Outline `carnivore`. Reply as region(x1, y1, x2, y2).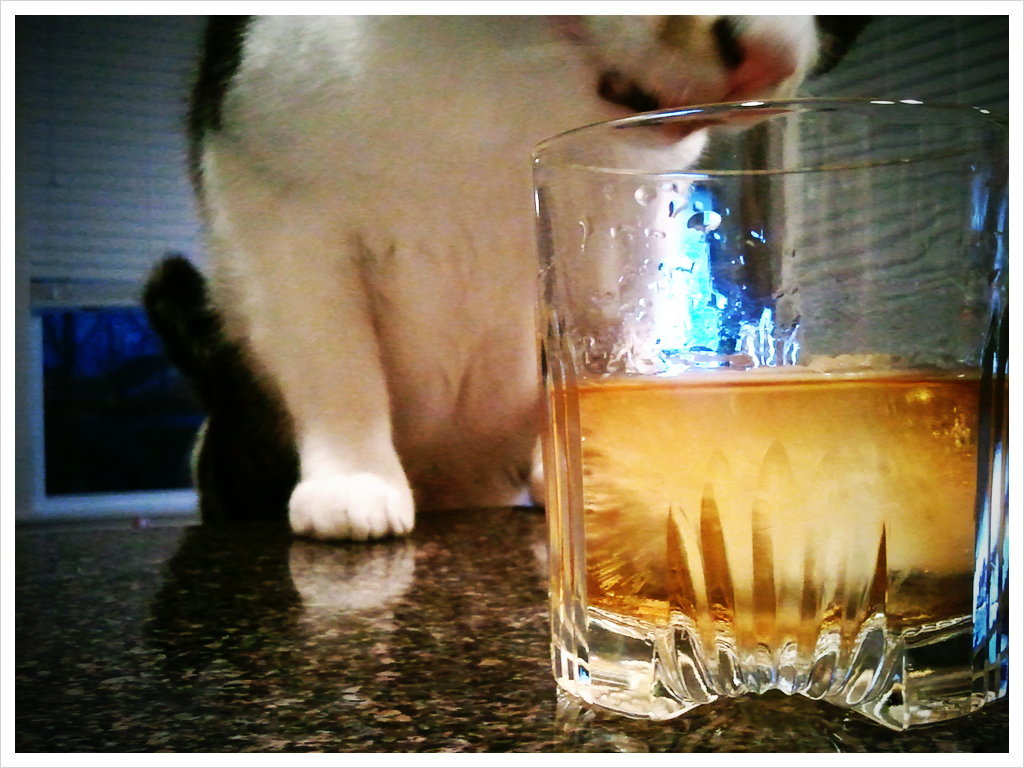
region(138, 19, 886, 551).
